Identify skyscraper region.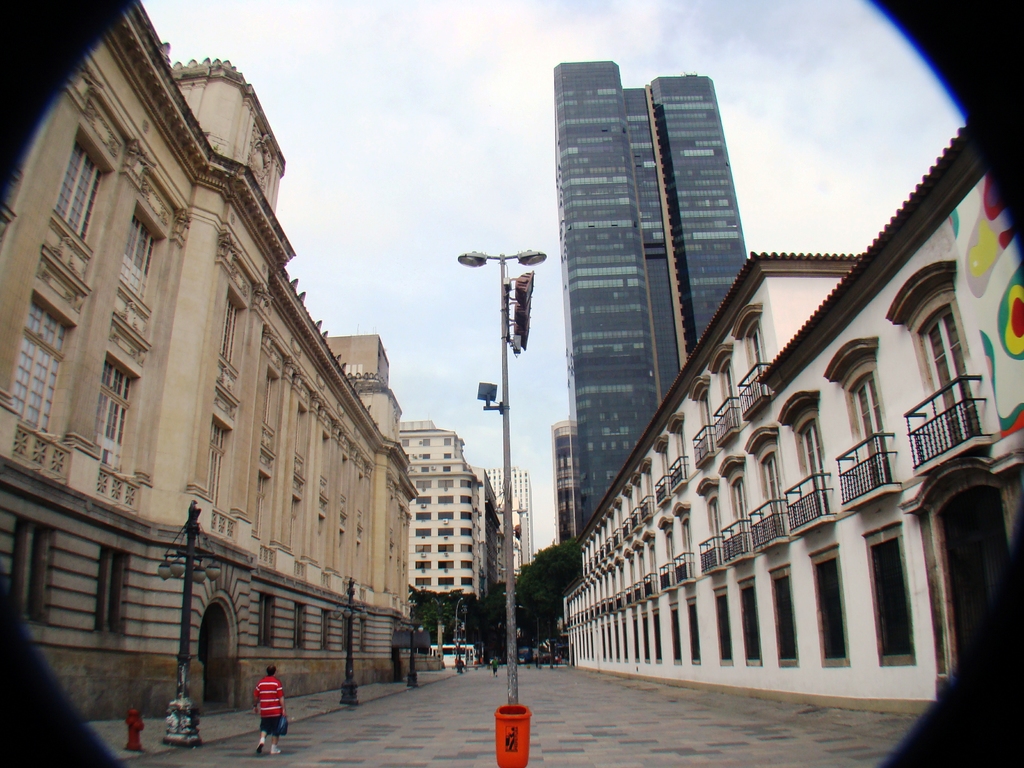
Region: region(548, 17, 773, 509).
